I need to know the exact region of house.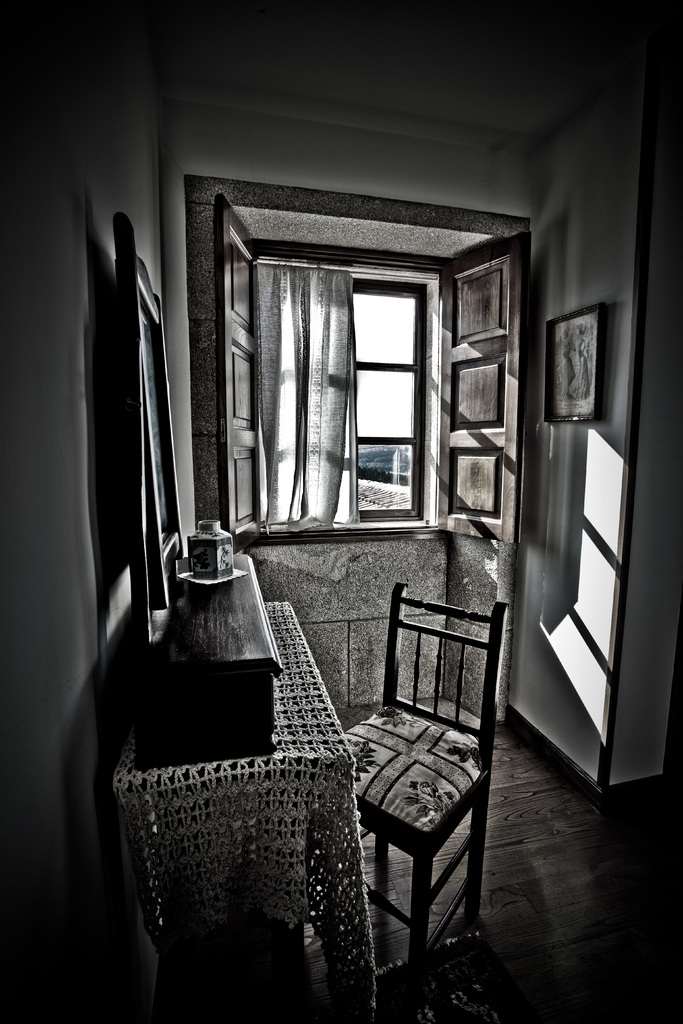
Region: rect(0, 1, 682, 1023).
